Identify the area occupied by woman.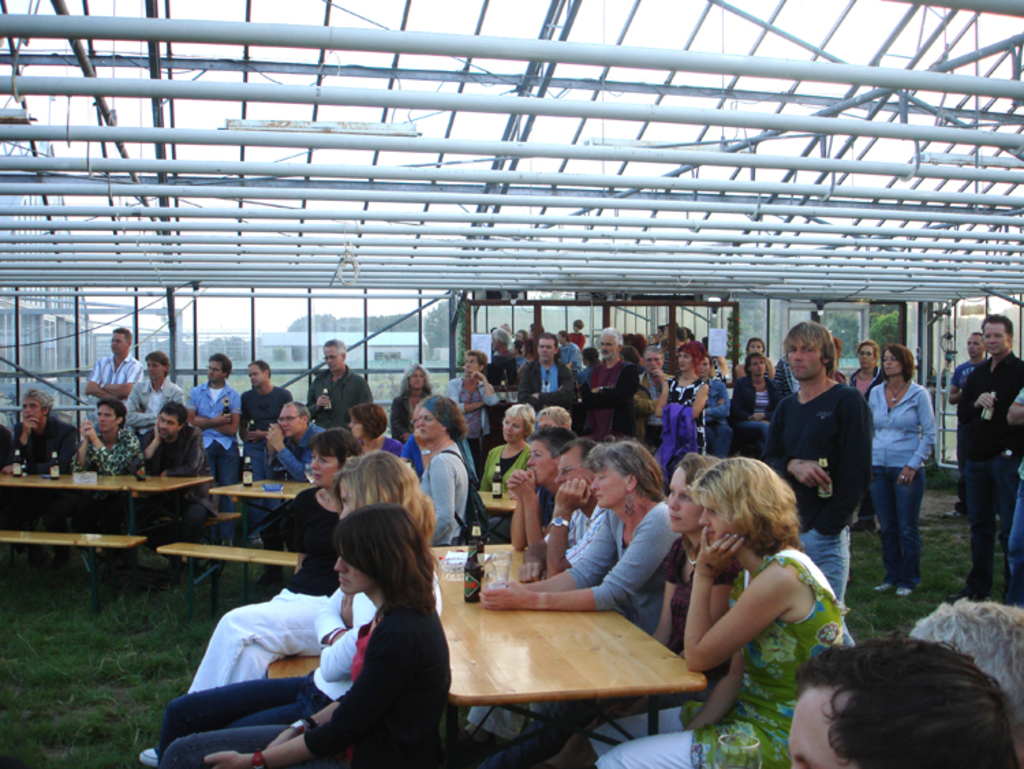
Area: x1=573 y1=456 x2=862 y2=768.
